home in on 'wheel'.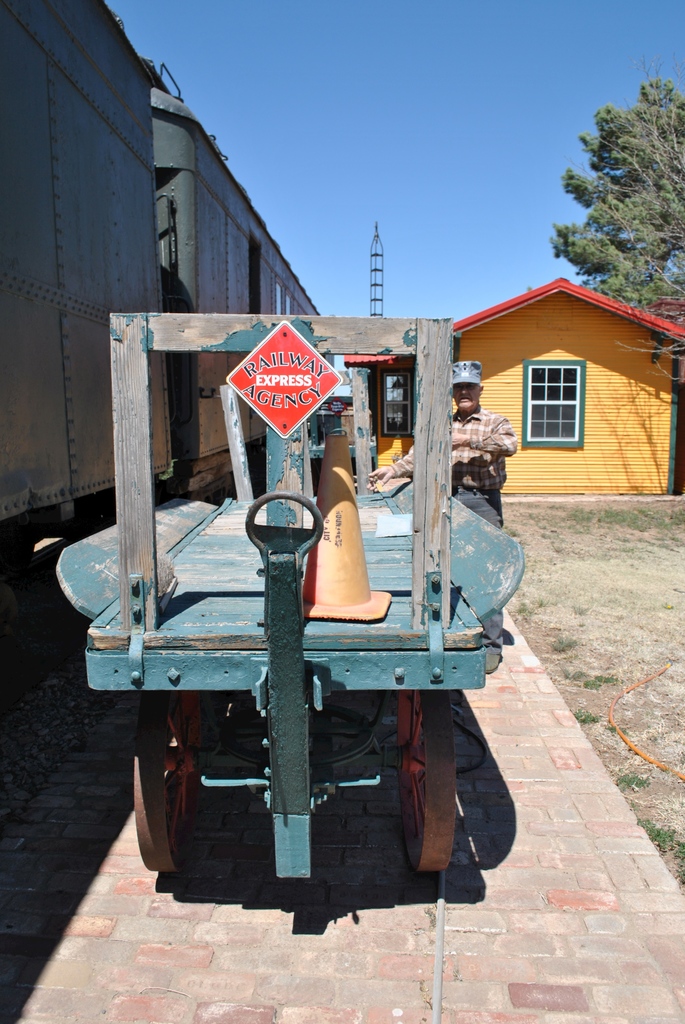
Homed in at bbox=[384, 681, 459, 865].
